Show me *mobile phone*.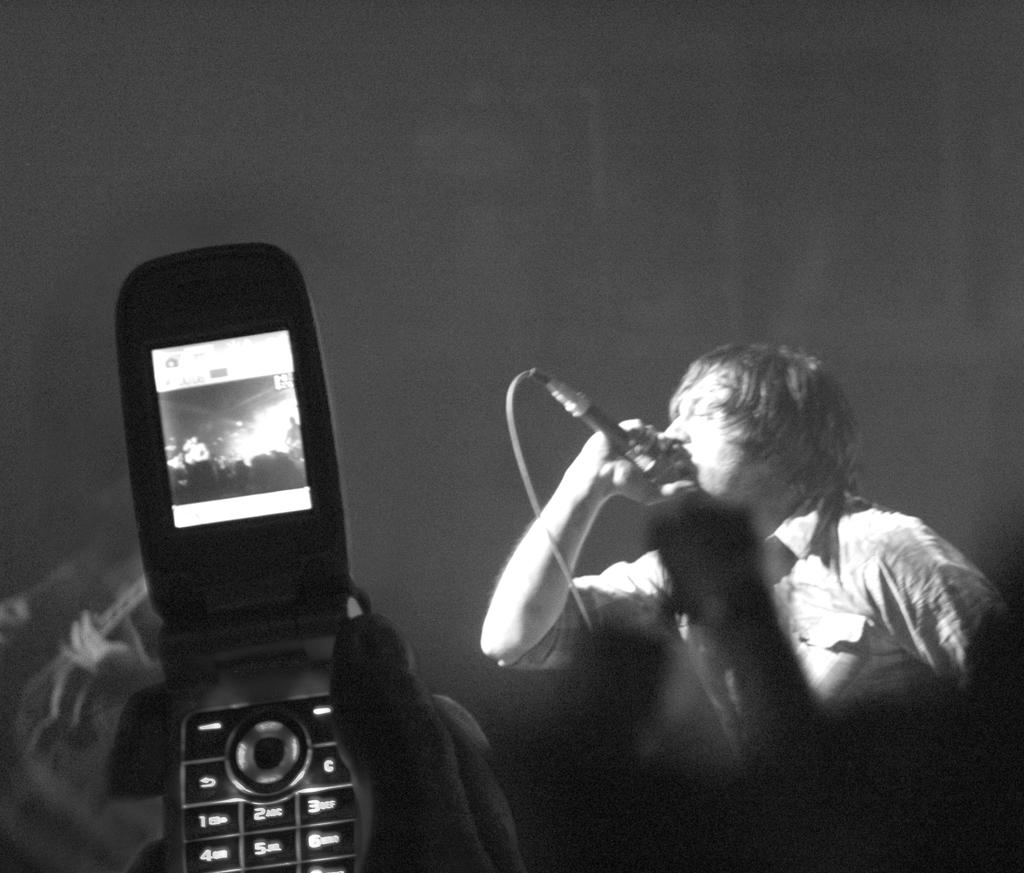
*mobile phone* is here: 115:240:367:872.
